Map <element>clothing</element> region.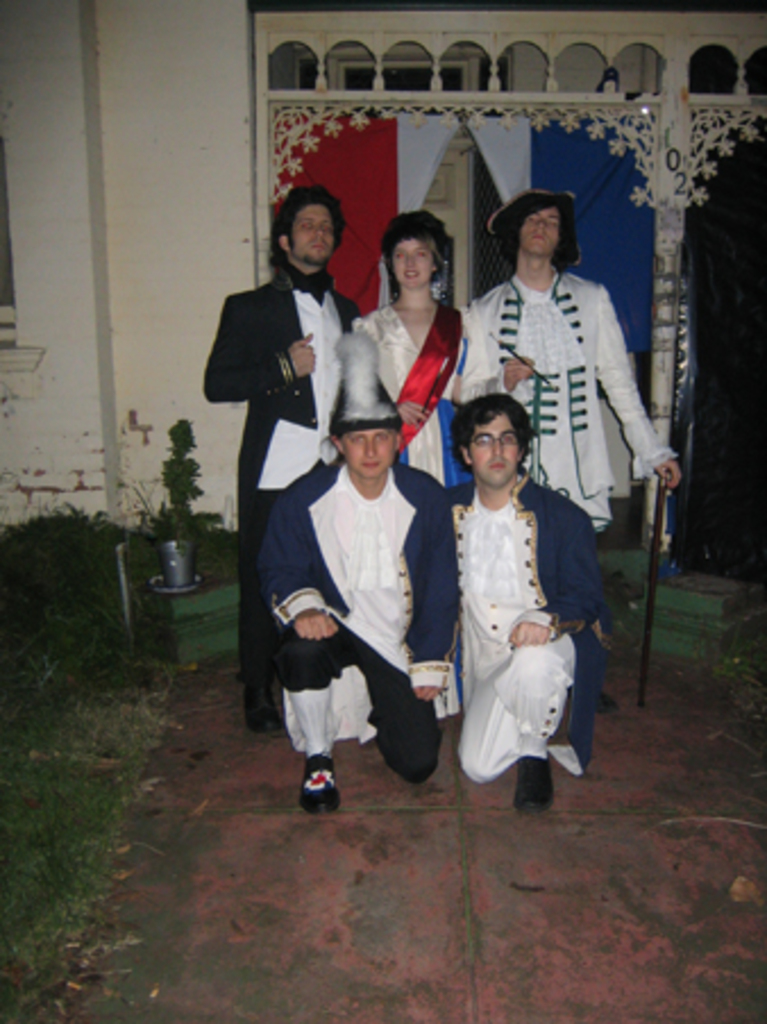
Mapped to Rect(204, 282, 354, 715).
